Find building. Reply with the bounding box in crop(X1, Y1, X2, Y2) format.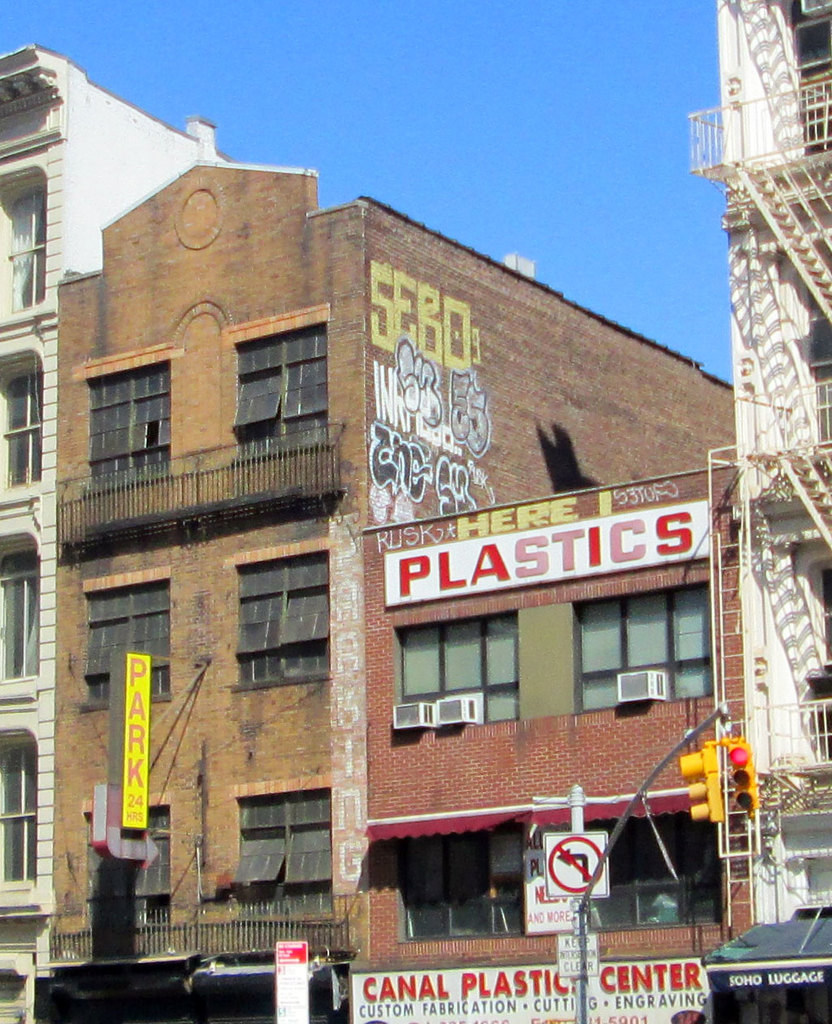
crop(0, 45, 230, 1023).
